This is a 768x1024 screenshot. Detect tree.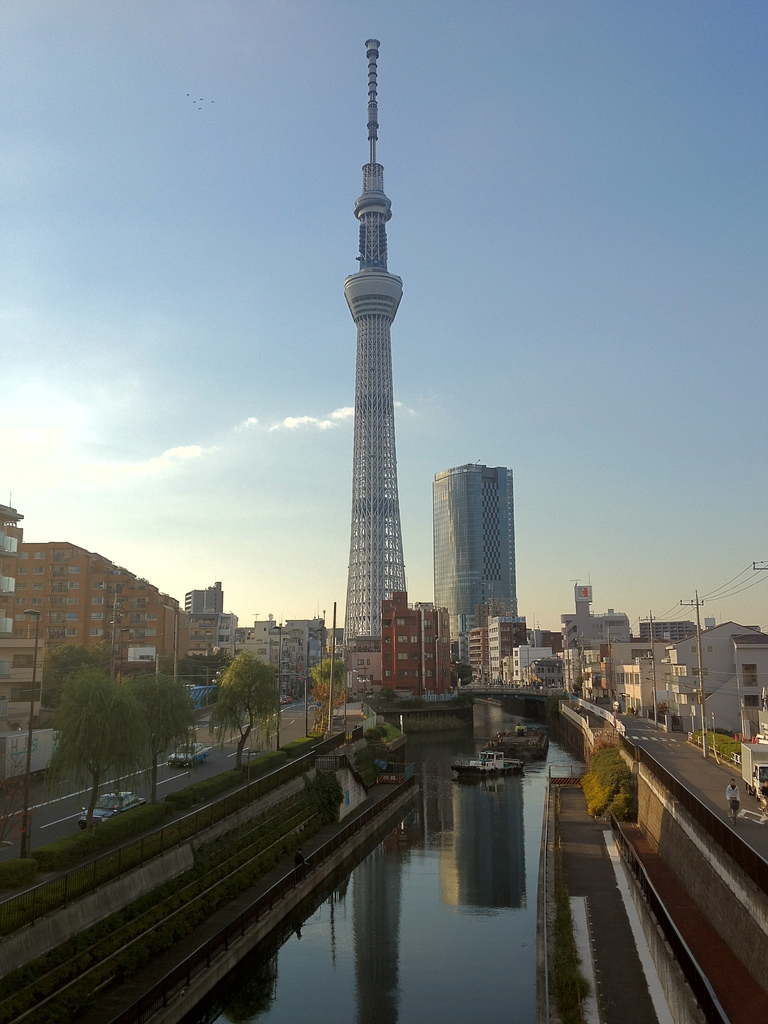
(444, 662, 472, 689).
